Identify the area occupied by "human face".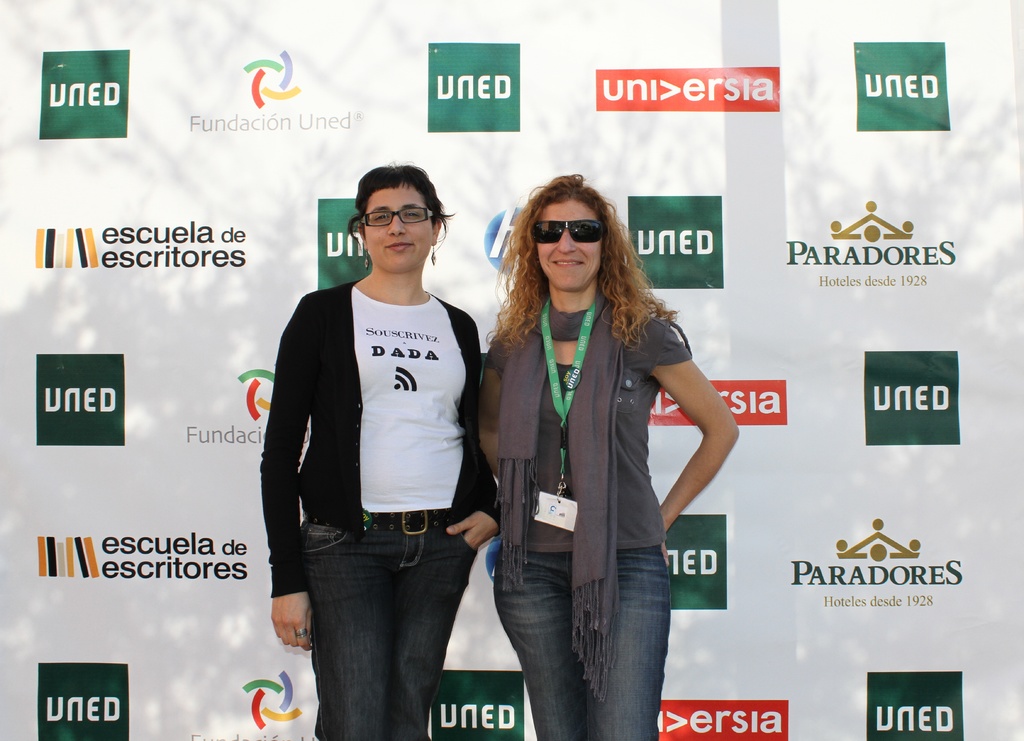
Area: Rect(369, 186, 431, 268).
